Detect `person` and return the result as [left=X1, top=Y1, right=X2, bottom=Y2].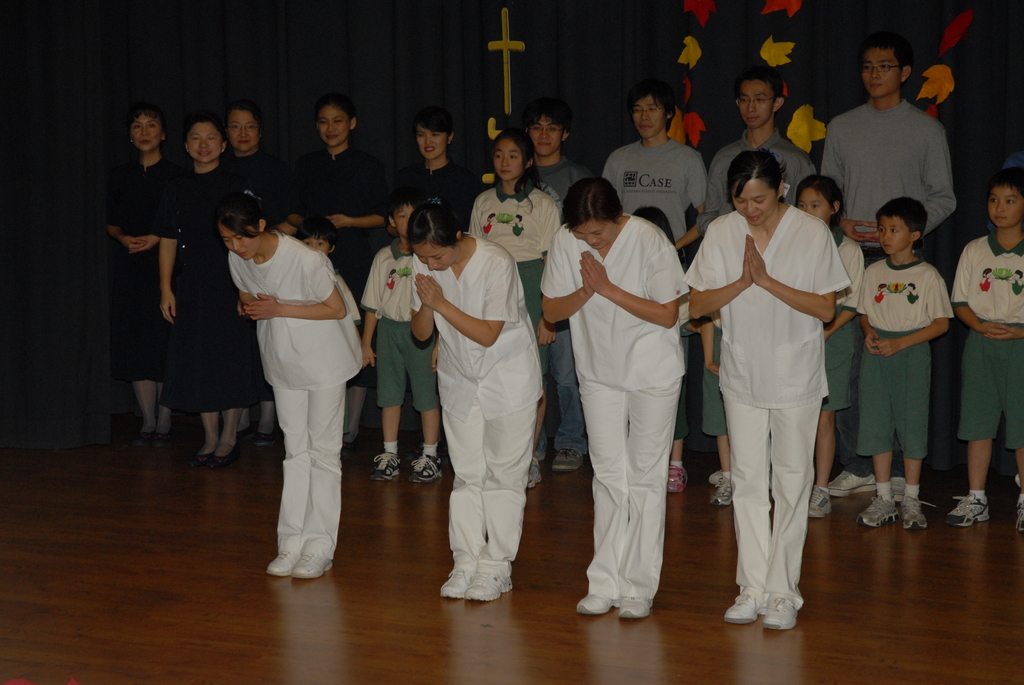
[left=790, top=174, right=867, bottom=523].
